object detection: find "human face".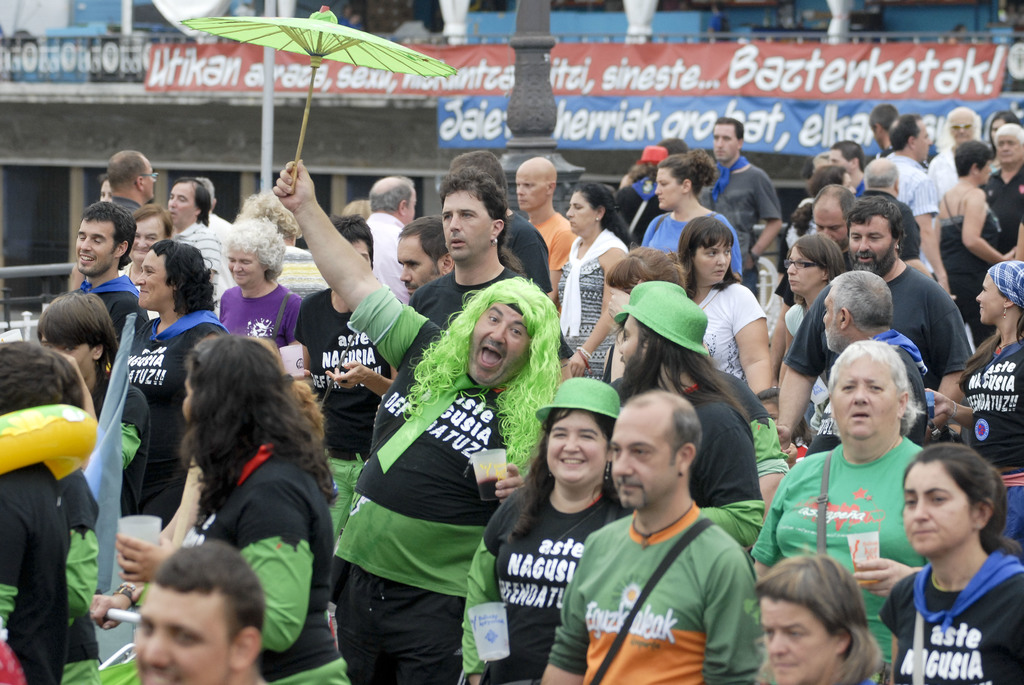
crop(442, 192, 494, 264).
